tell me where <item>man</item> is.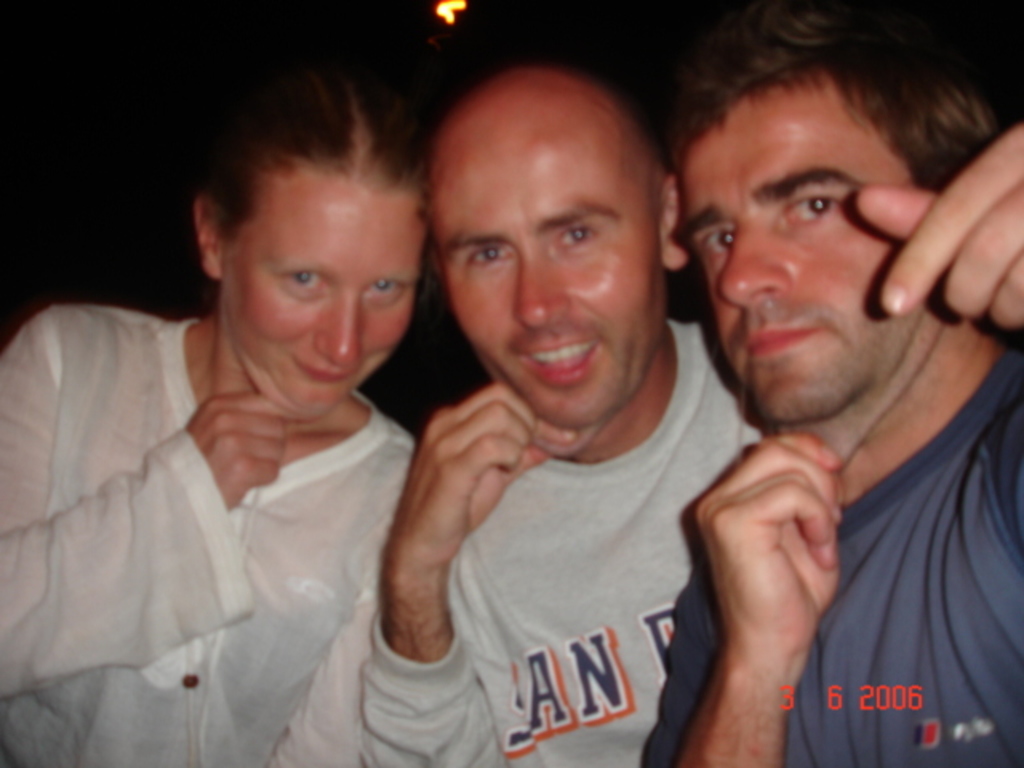
<item>man</item> is at {"x1": 675, "y1": 6, "x2": 1022, "y2": 766}.
